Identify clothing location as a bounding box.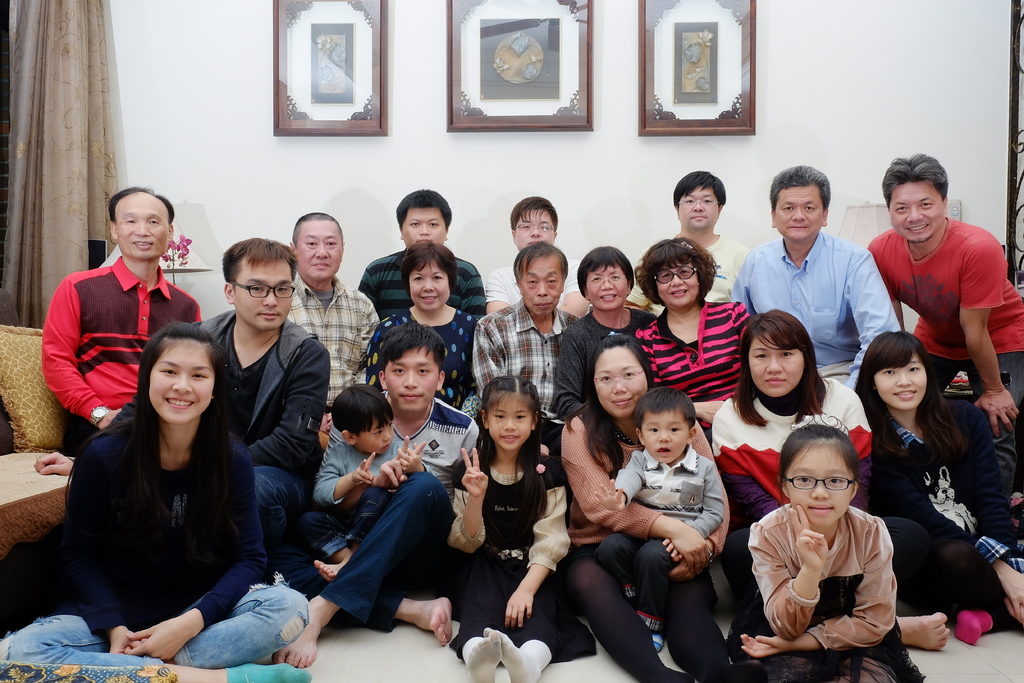
<region>460, 296, 579, 427</region>.
